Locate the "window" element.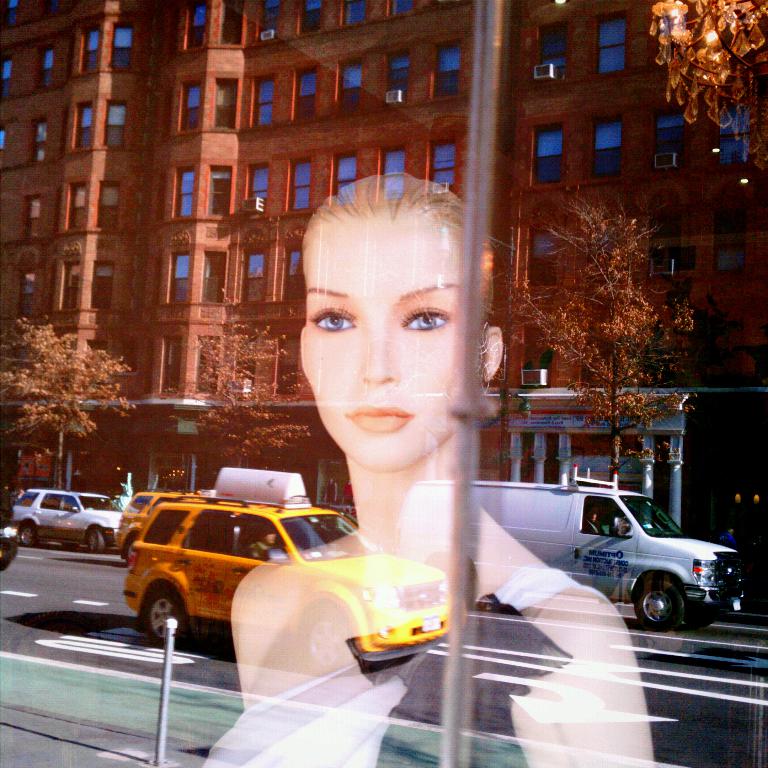
Element bbox: (left=537, top=22, right=570, bottom=83).
